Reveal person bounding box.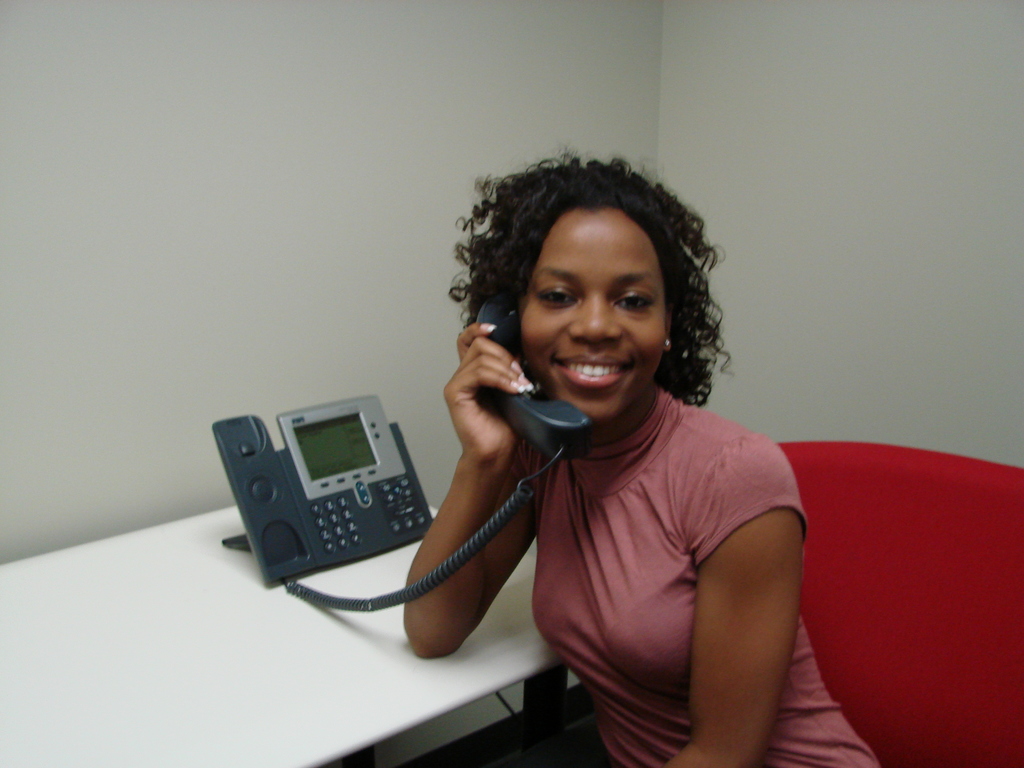
Revealed: 374/159/819/756.
